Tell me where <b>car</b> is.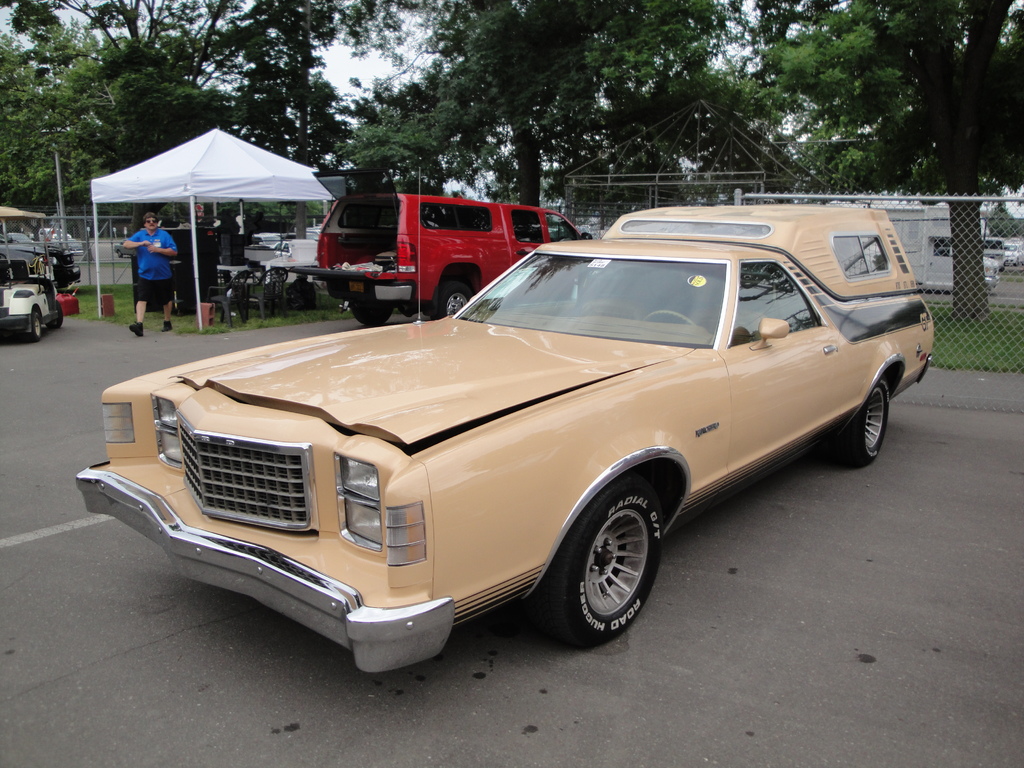
<b>car</b> is at 305/184/584/328.
